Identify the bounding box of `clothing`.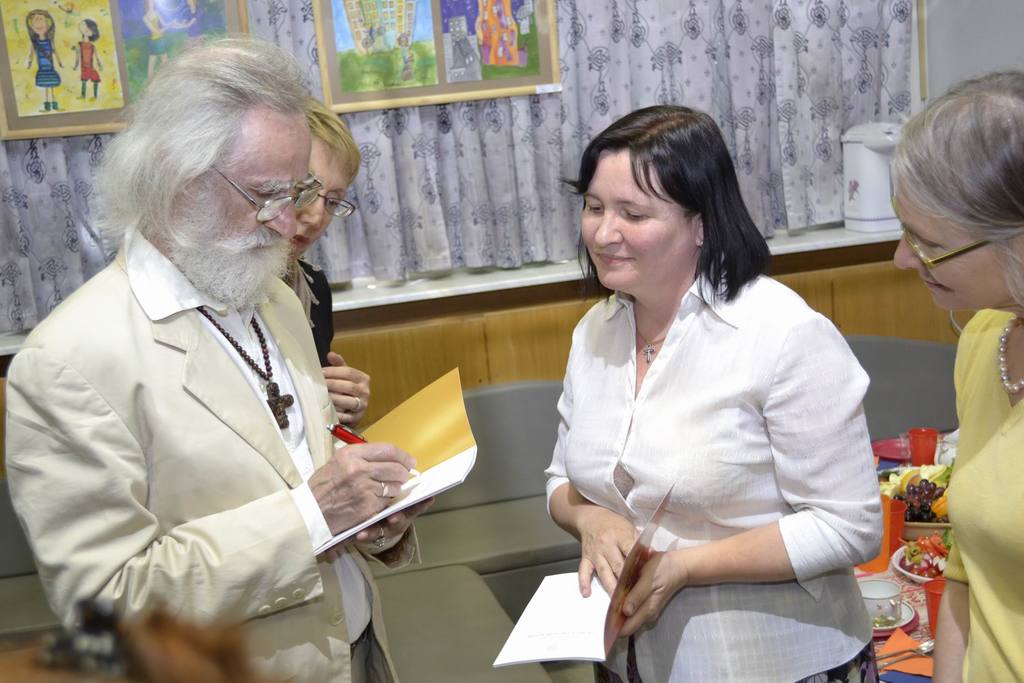
l=77, t=42, r=99, b=81.
